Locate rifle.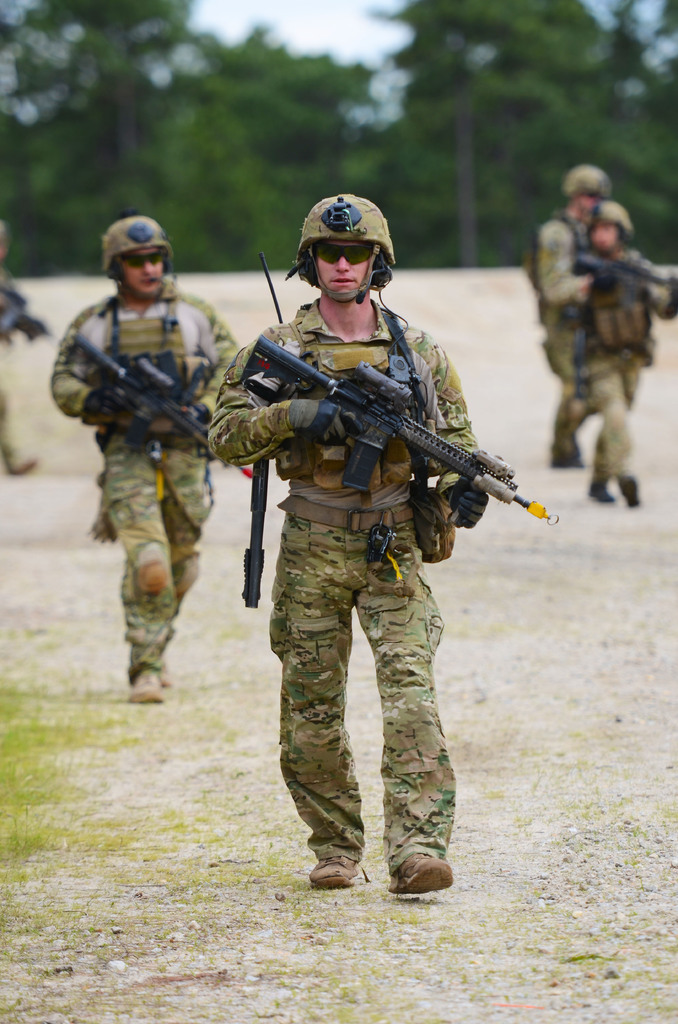
Bounding box: [left=67, top=326, right=217, bottom=447].
